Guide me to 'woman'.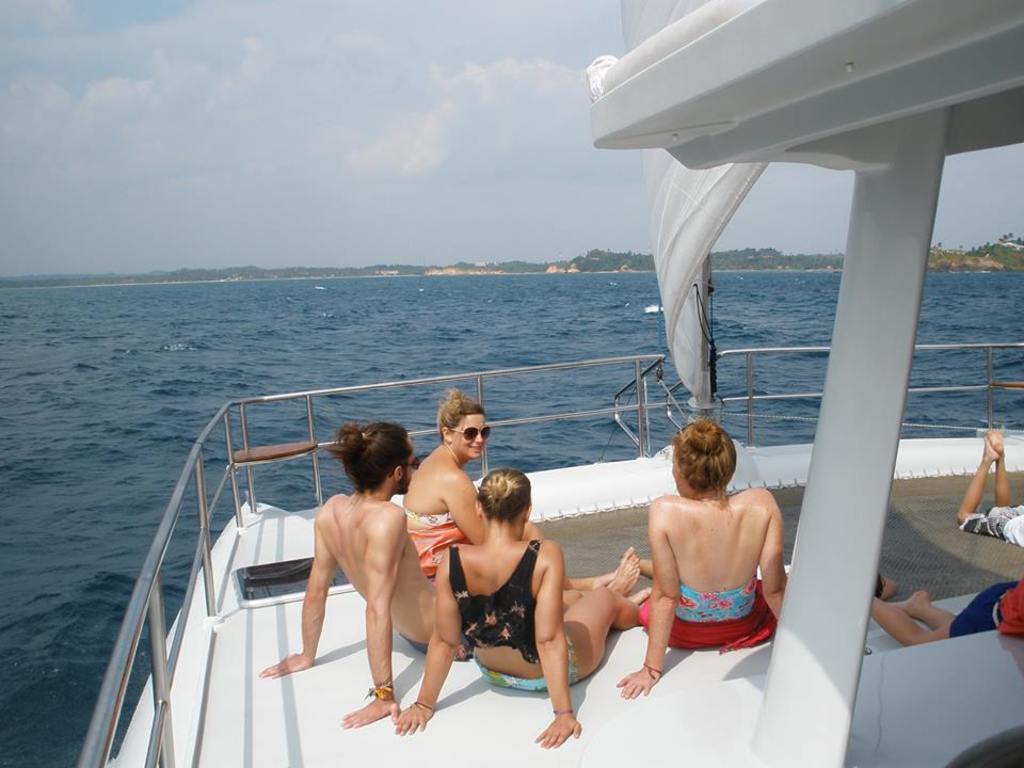
Guidance: detection(870, 578, 1023, 649).
